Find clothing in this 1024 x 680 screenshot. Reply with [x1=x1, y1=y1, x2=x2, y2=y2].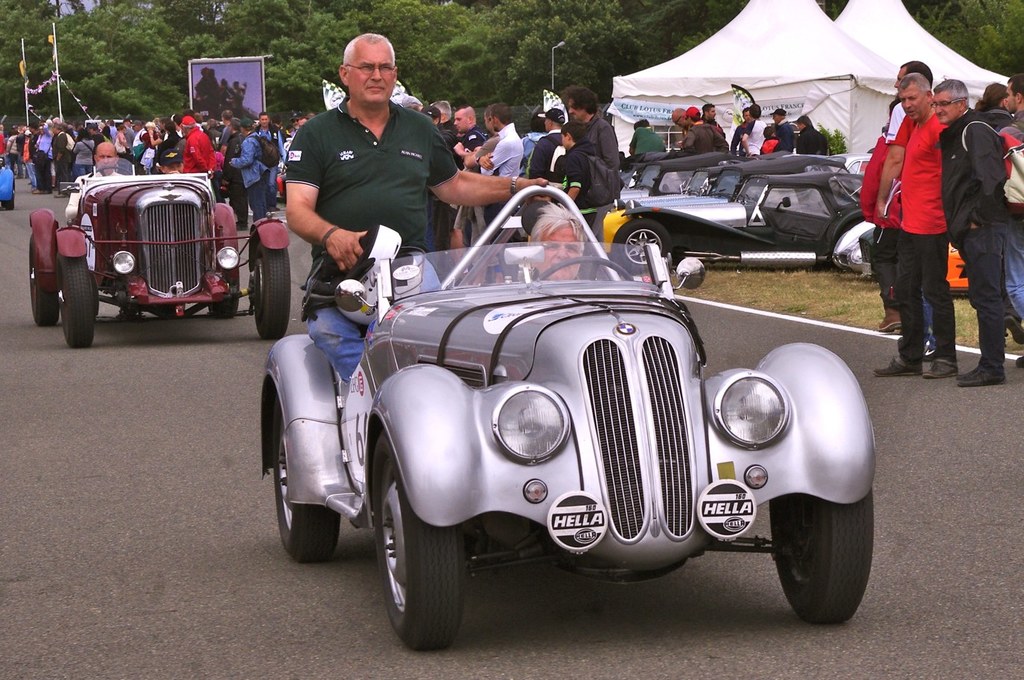
[x1=585, y1=113, x2=616, y2=172].
